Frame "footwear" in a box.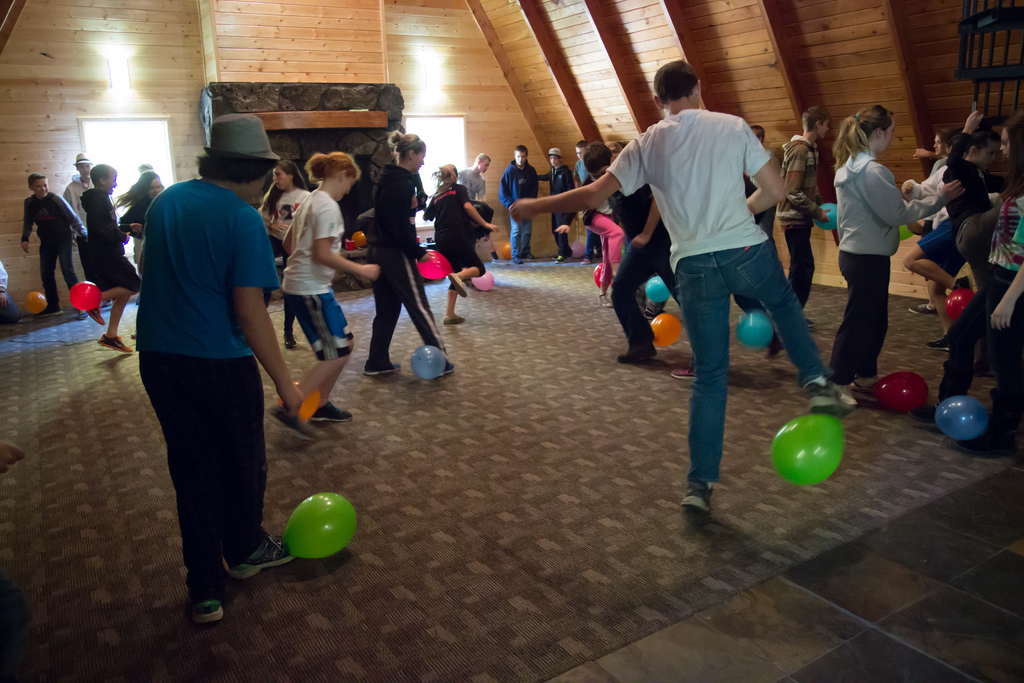
region(365, 366, 400, 378).
